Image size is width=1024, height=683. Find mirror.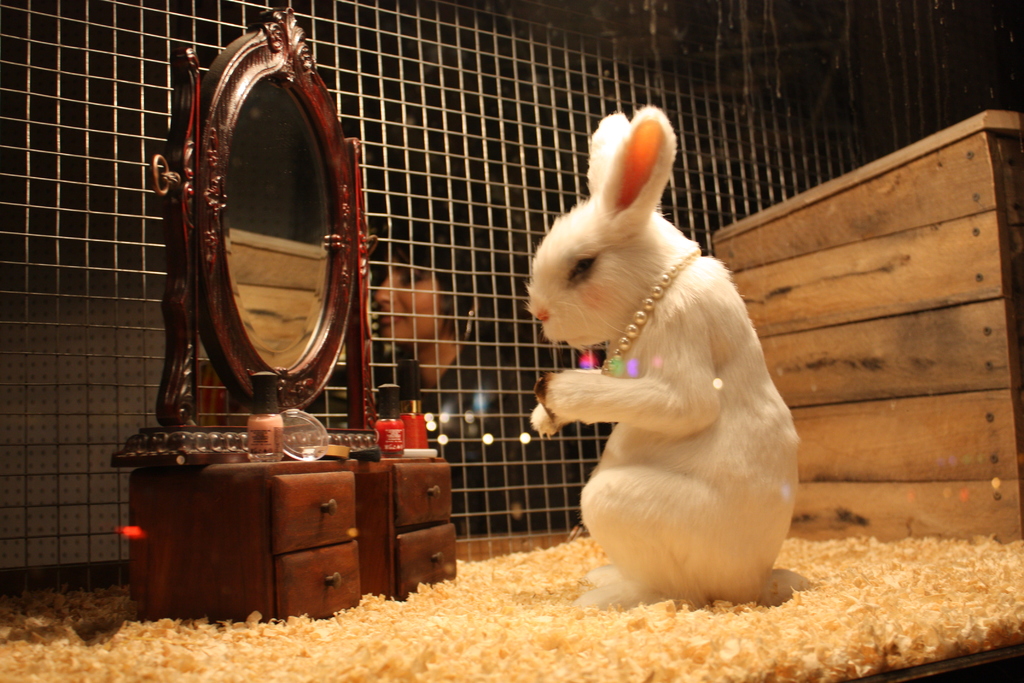
(x1=231, y1=80, x2=333, y2=370).
